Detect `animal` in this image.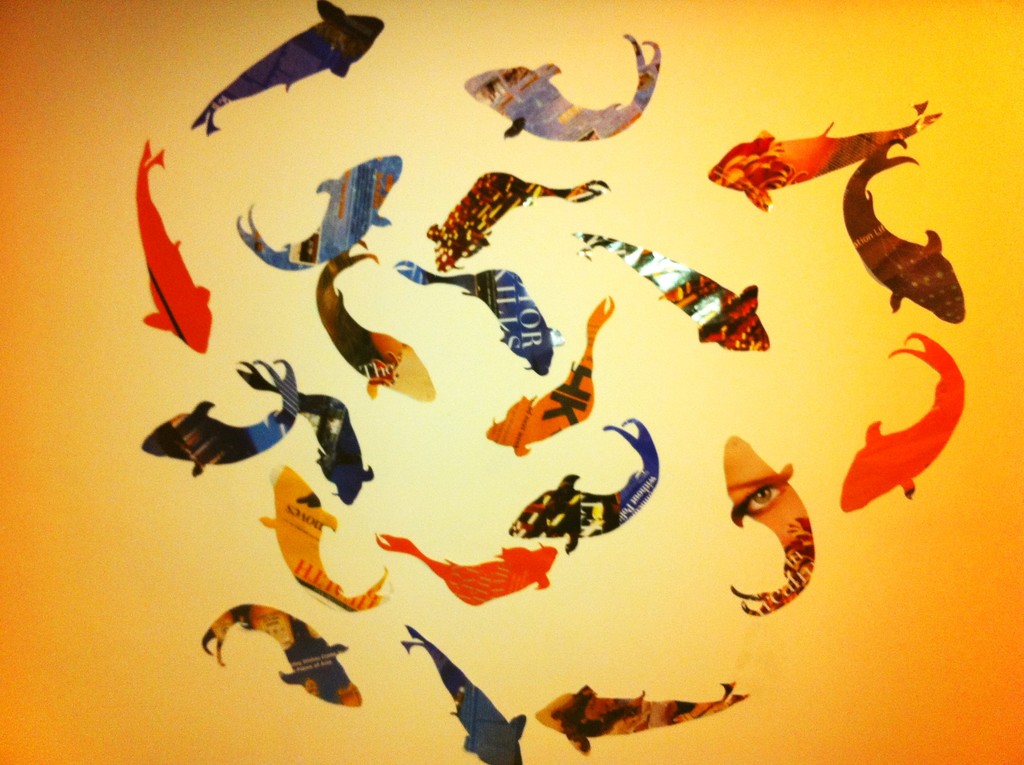
Detection: box=[397, 619, 525, 764].
